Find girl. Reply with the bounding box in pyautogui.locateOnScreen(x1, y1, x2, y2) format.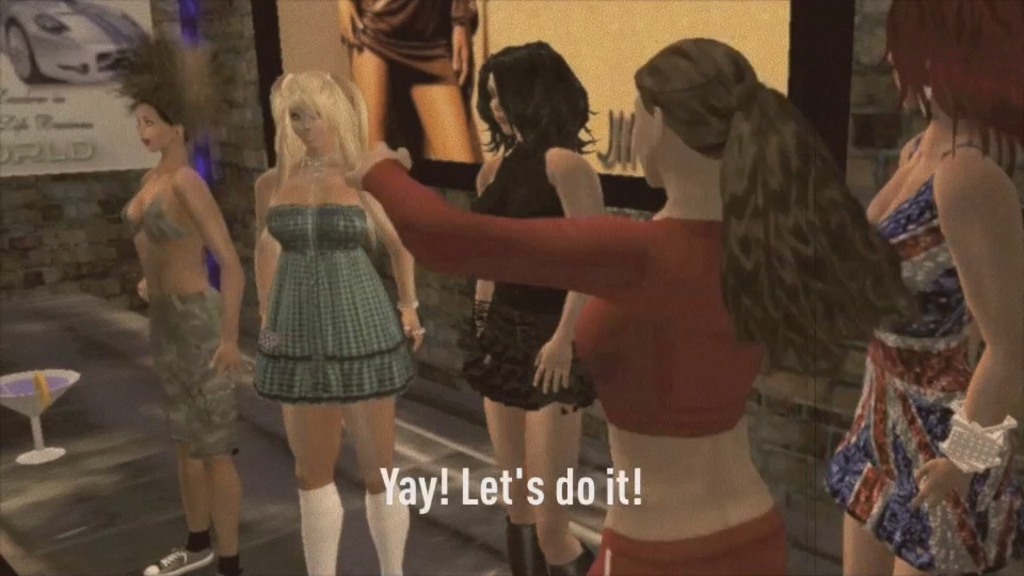
pyautogui.locateOnScreen(117, 25, 245, 575).
